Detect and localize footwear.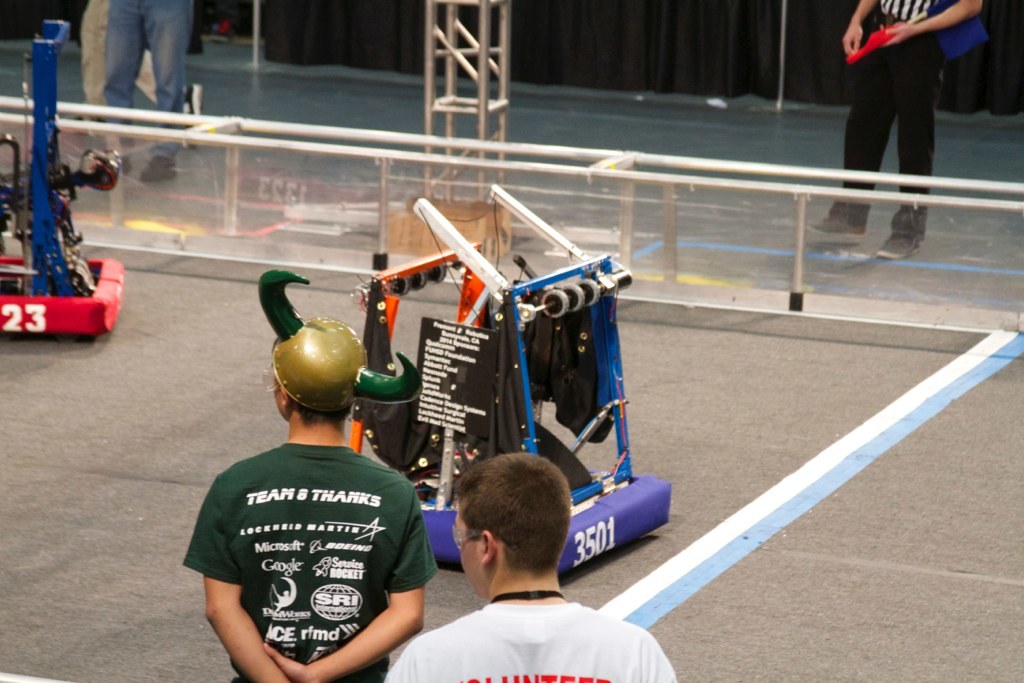
Localized at <bbox>142, 158, 179, 183</bbox>.
